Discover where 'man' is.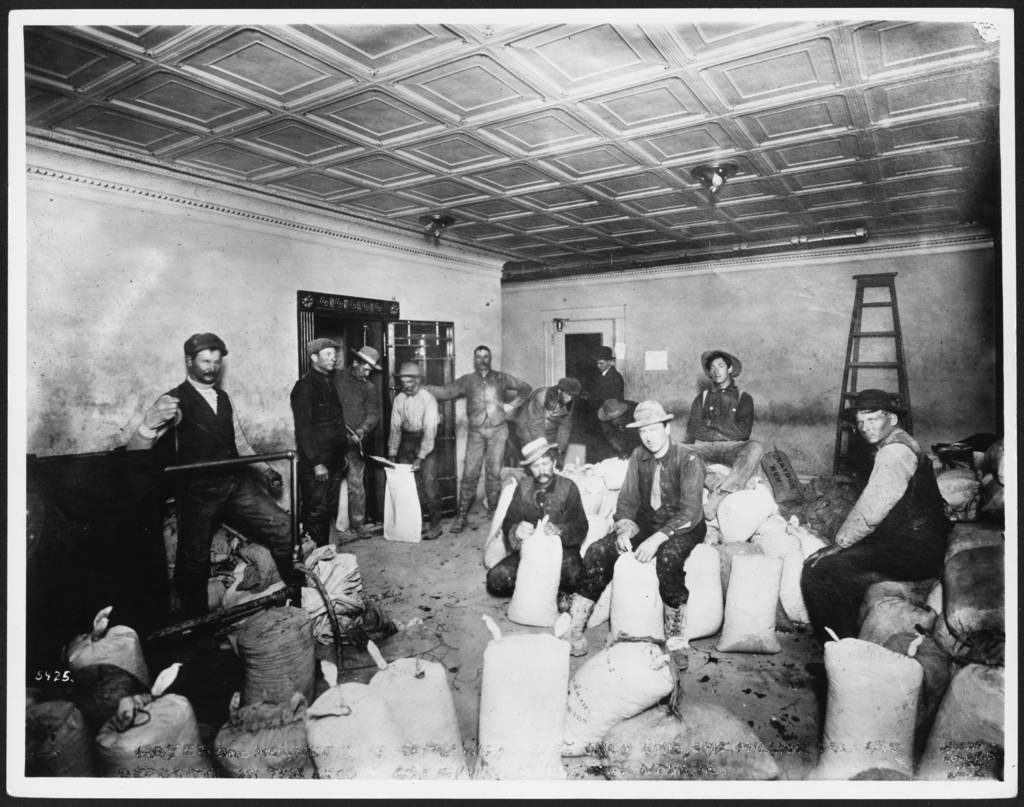
Discovered at [x1=597, y1=391, x2=650, y2=454].
